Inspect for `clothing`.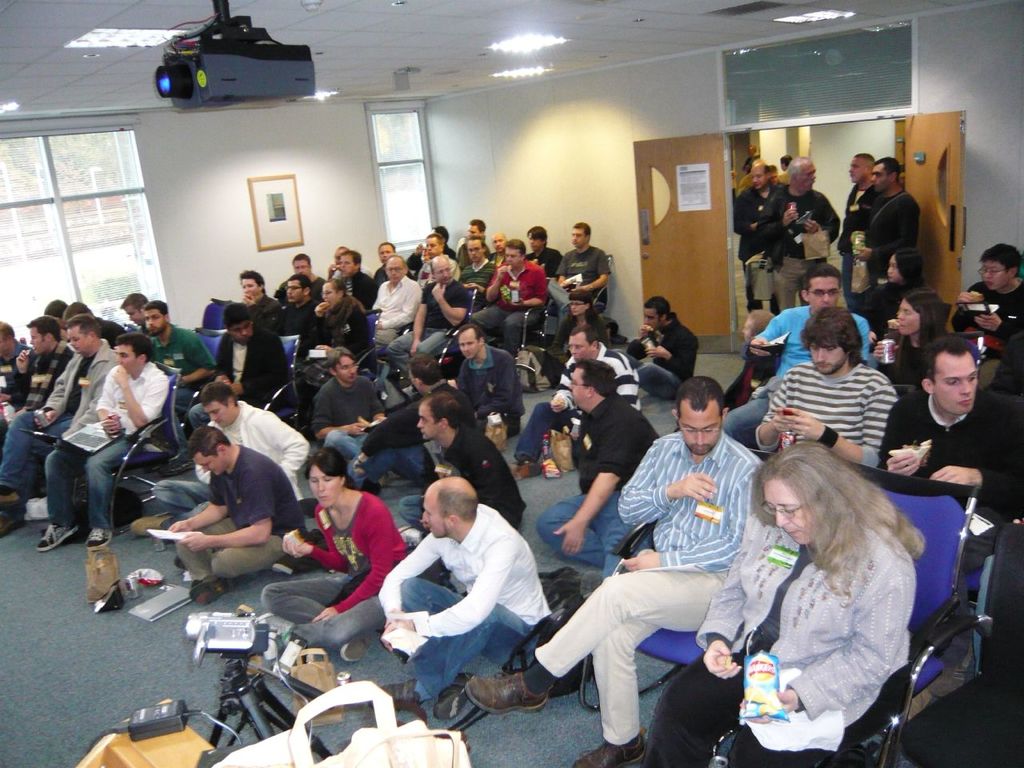
Inspection: (x1=350, y1=482, x2=567, y2=707).
